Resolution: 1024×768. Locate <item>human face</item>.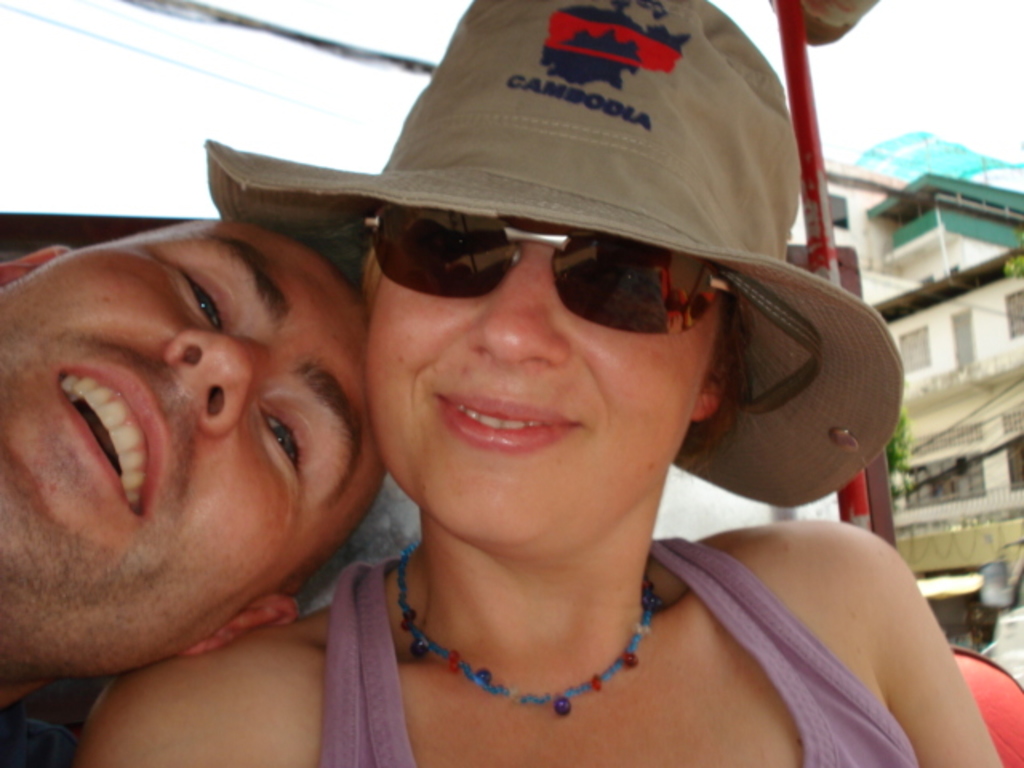
select_region(362, 226, 723, 549).
